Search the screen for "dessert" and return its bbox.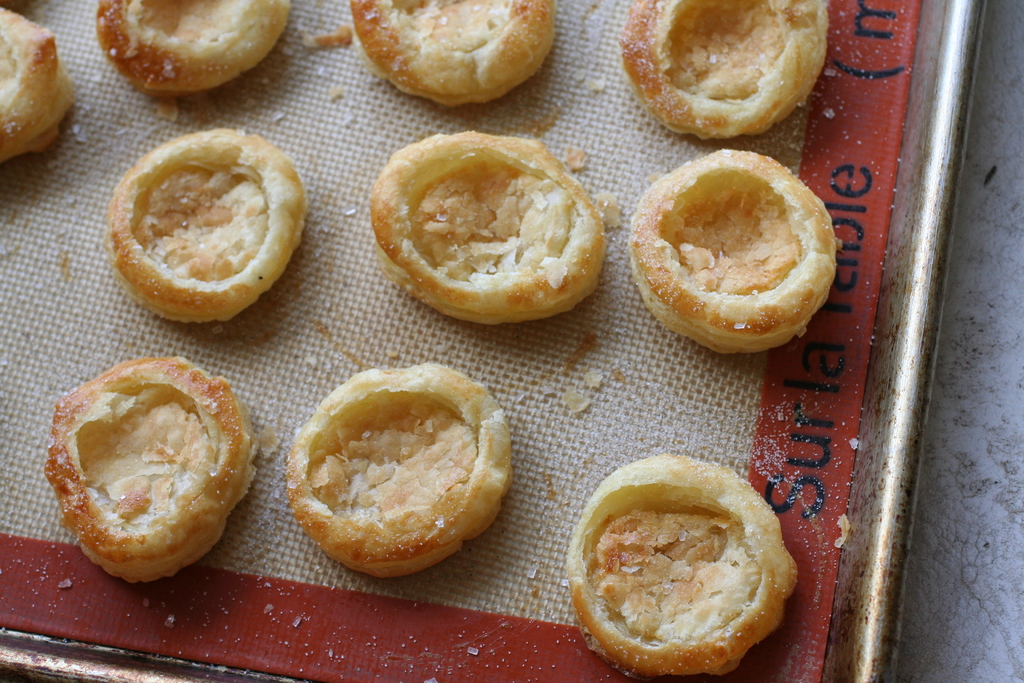
Found: <region>0, 5, 75, 163</region>.
